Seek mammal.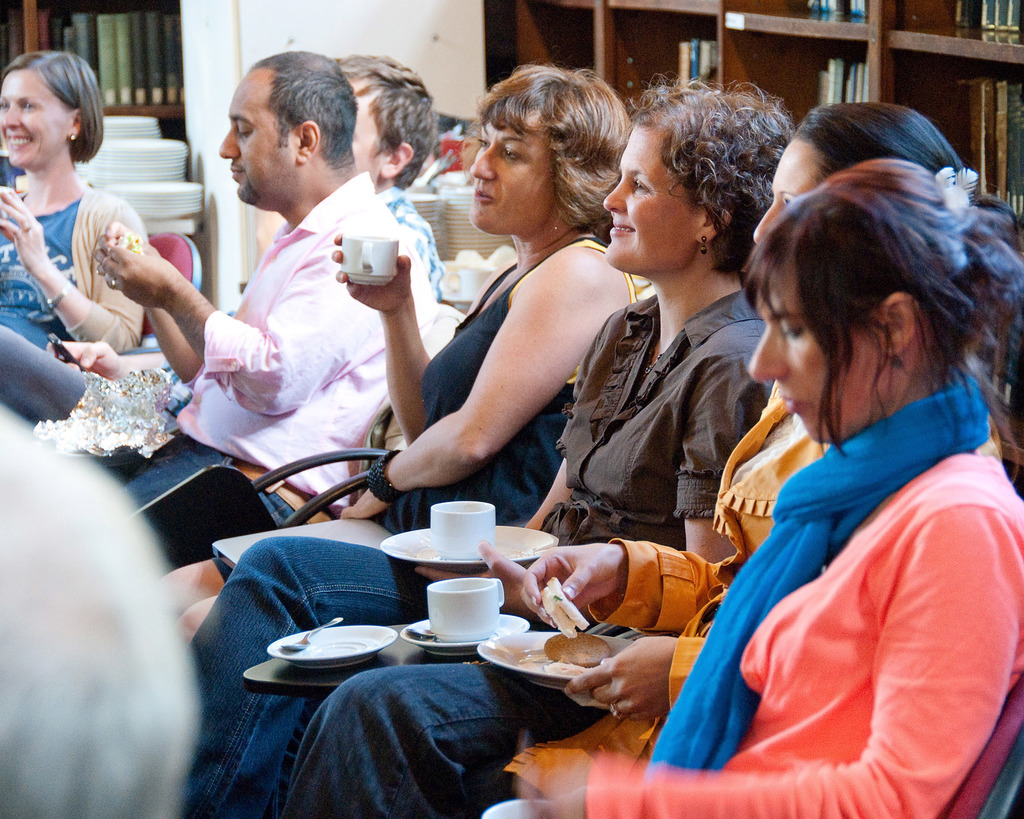
[left=186, top=68, right=761, bottom=818].
